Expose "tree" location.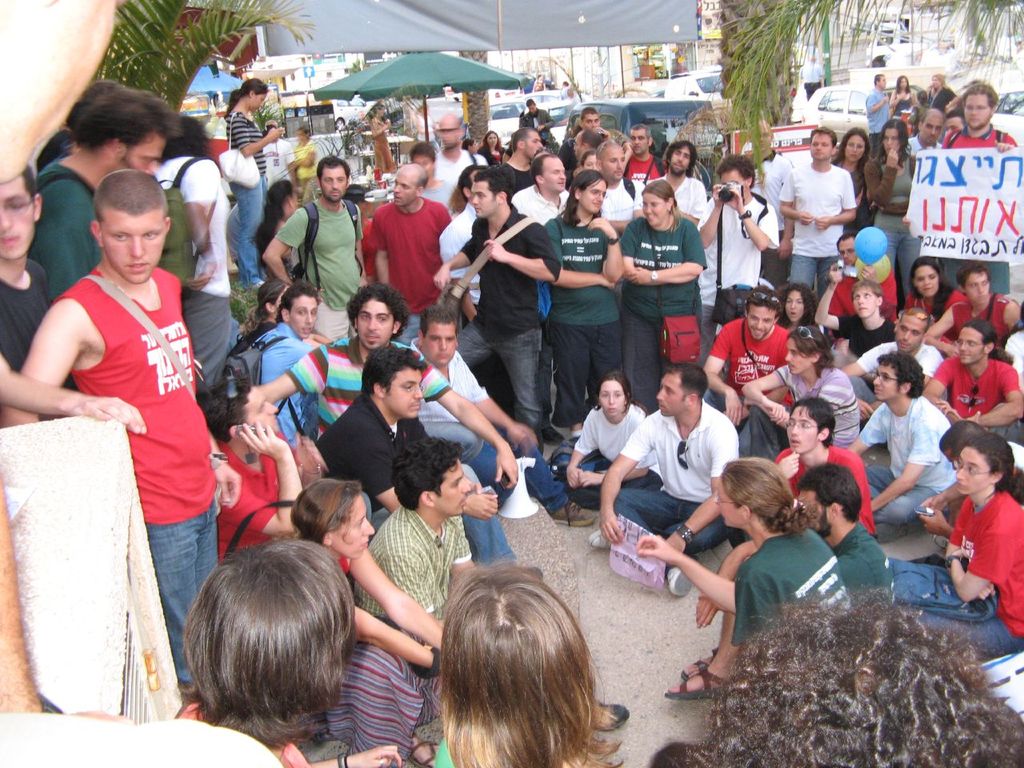
Exposed at (706,0,1023,94).
